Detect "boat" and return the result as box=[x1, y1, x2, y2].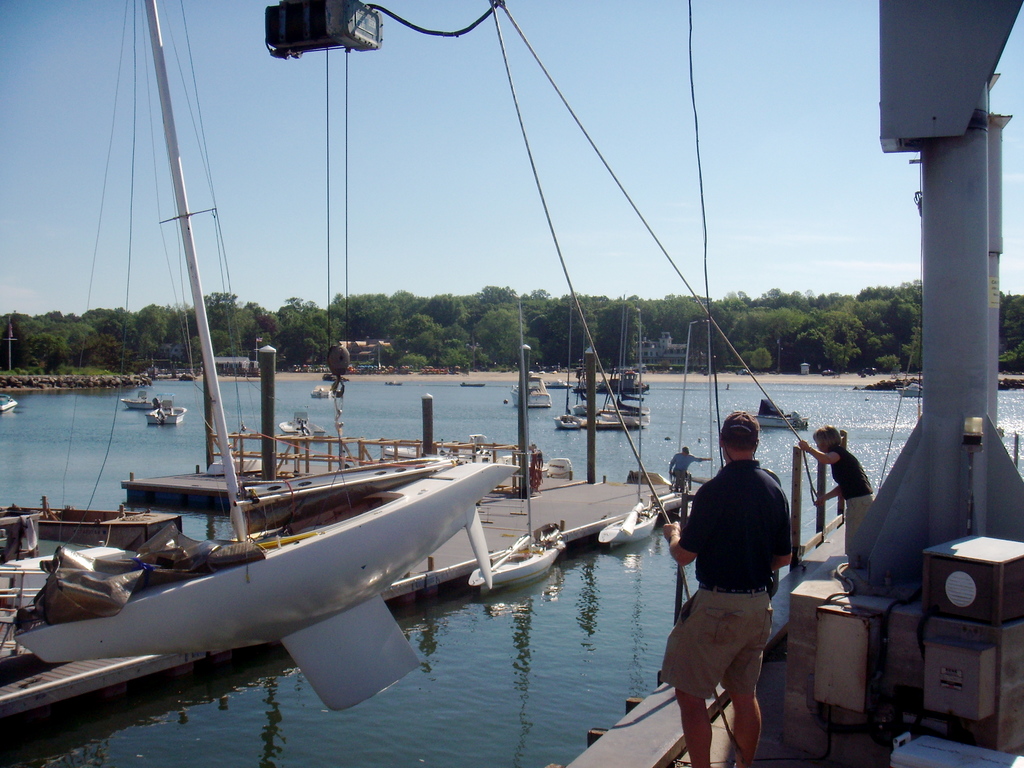
box=[308, 380, 335, 400].
